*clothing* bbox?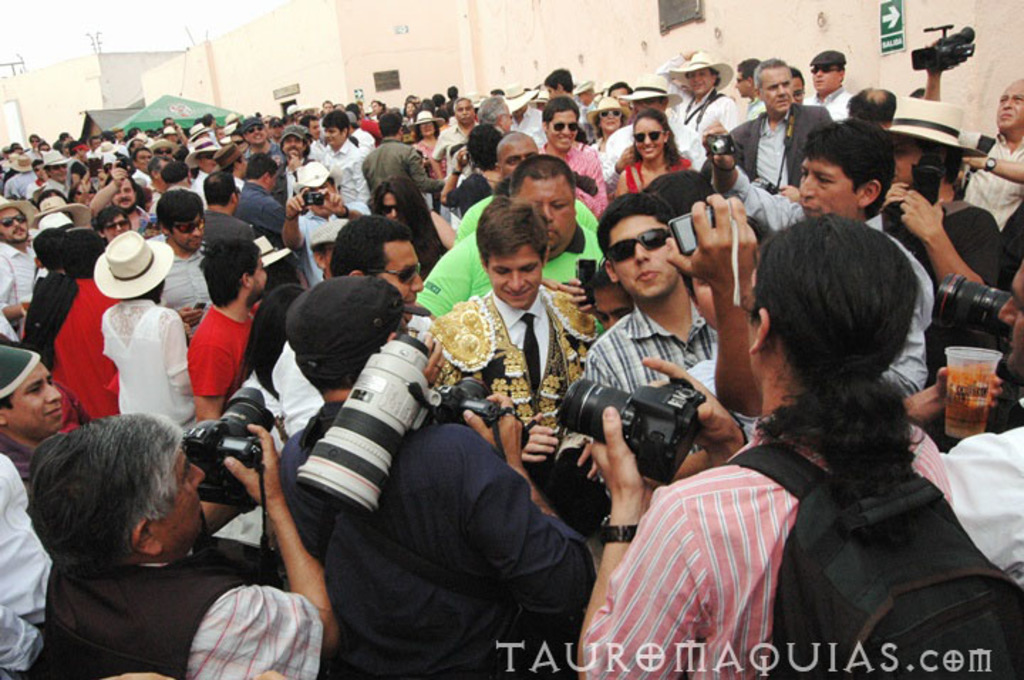
region(944, 418, 1023, 593)
